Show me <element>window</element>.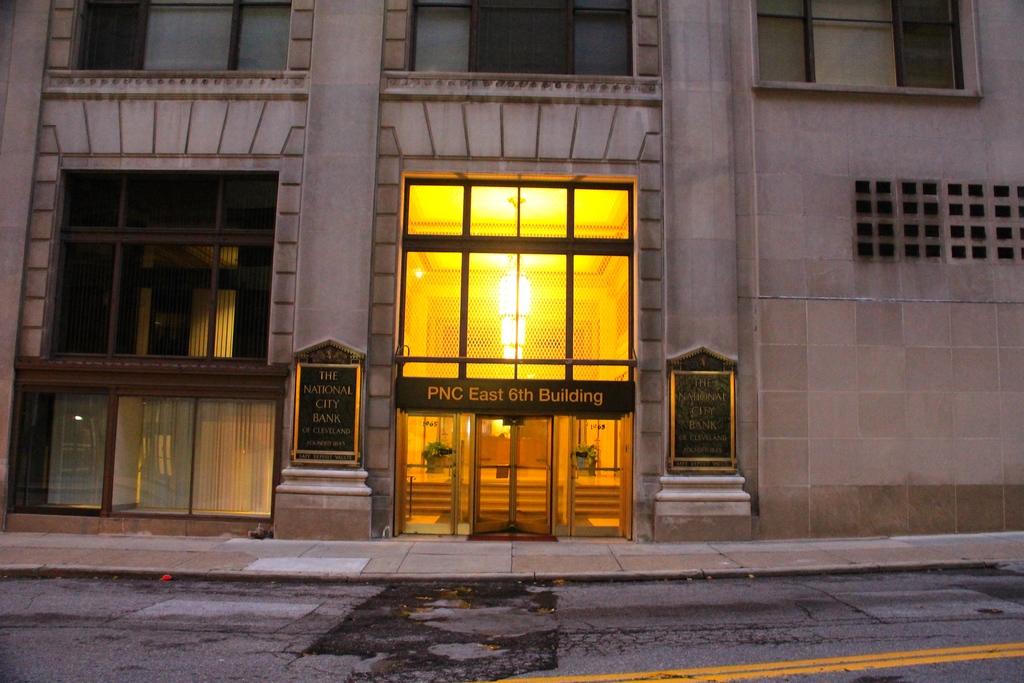
<element>window</element> is here: select_region(760, 0, 964, 90).
